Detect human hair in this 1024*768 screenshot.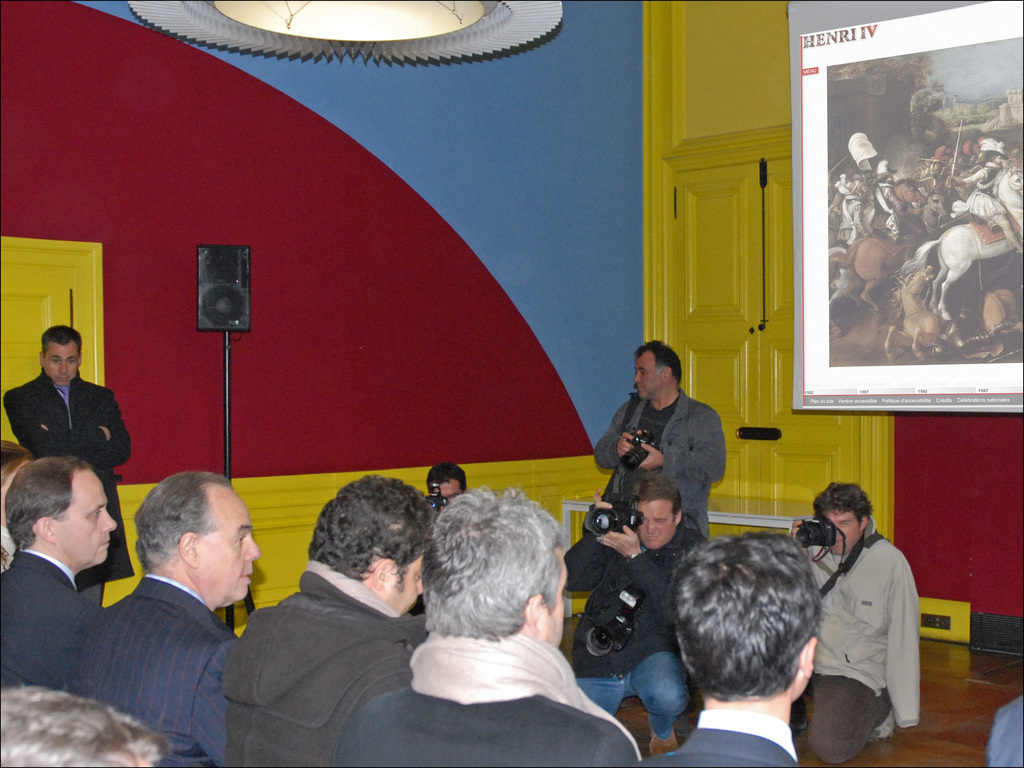
Detection: select_region(413, 513, 568, 671).
